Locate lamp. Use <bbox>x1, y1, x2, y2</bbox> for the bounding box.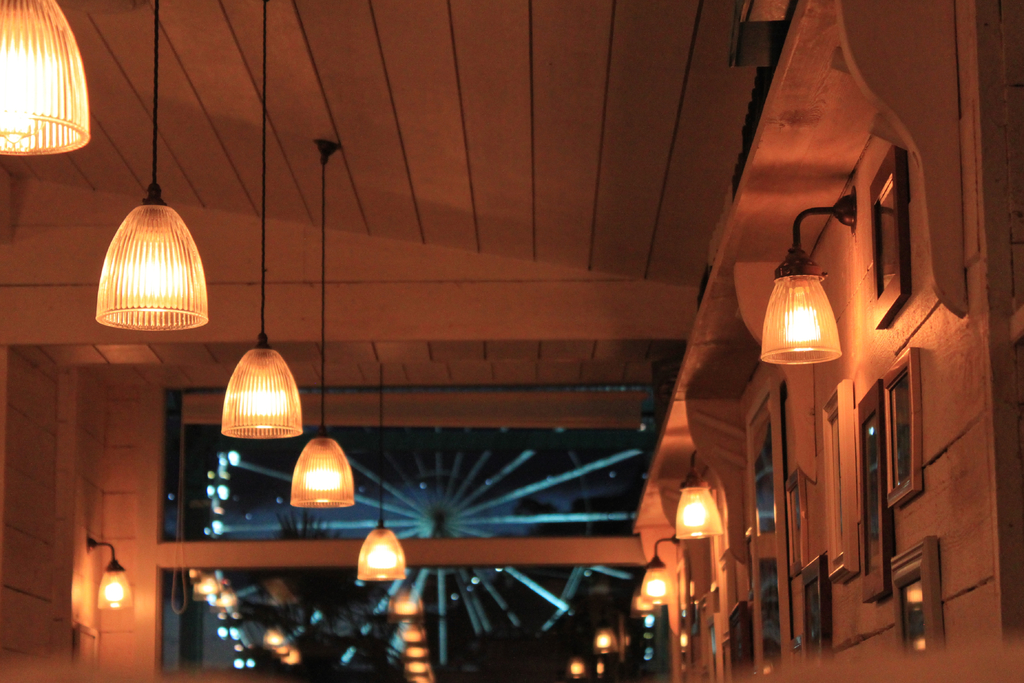
<bbox>88, 534, 136, 613</bbox>.
